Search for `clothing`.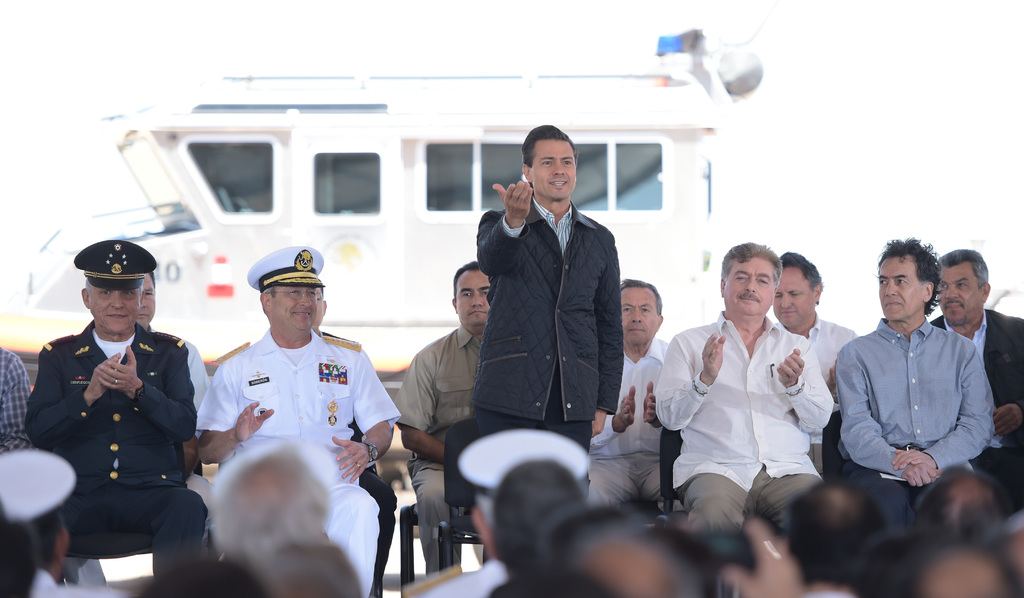
Found at rect(477, 202, 625, 424).
